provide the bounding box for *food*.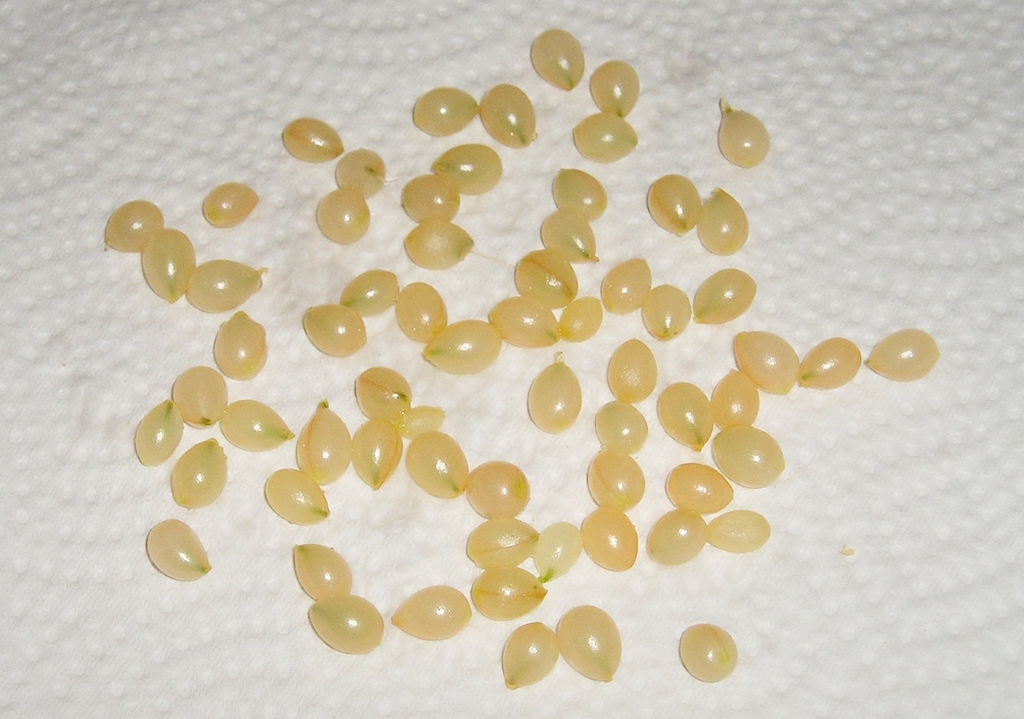
[102, 198, 166, 254].
